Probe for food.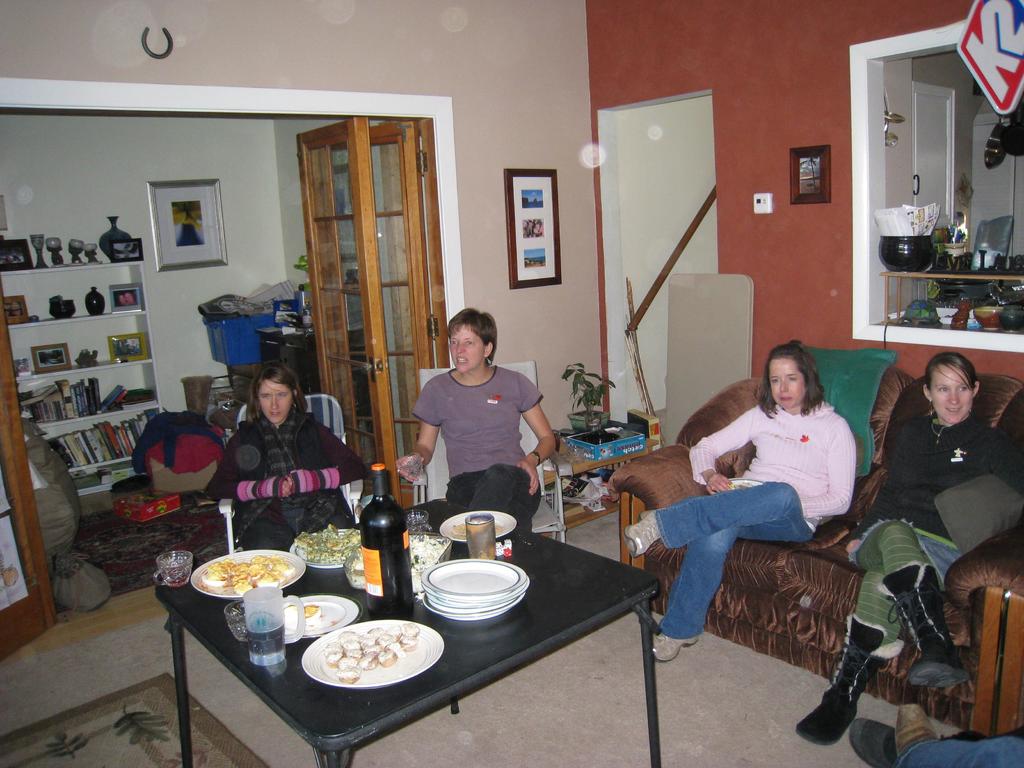
Probe result: 295, 626, 413, 700.
